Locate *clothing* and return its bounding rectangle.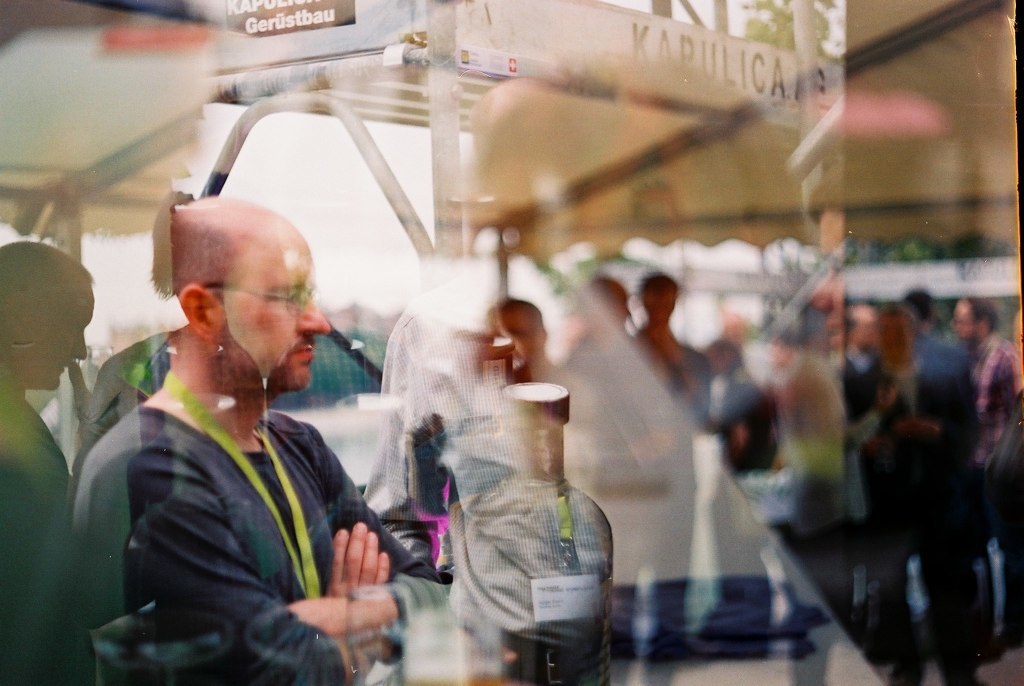
x1=68 y1=400 x2=441 y2=685.
